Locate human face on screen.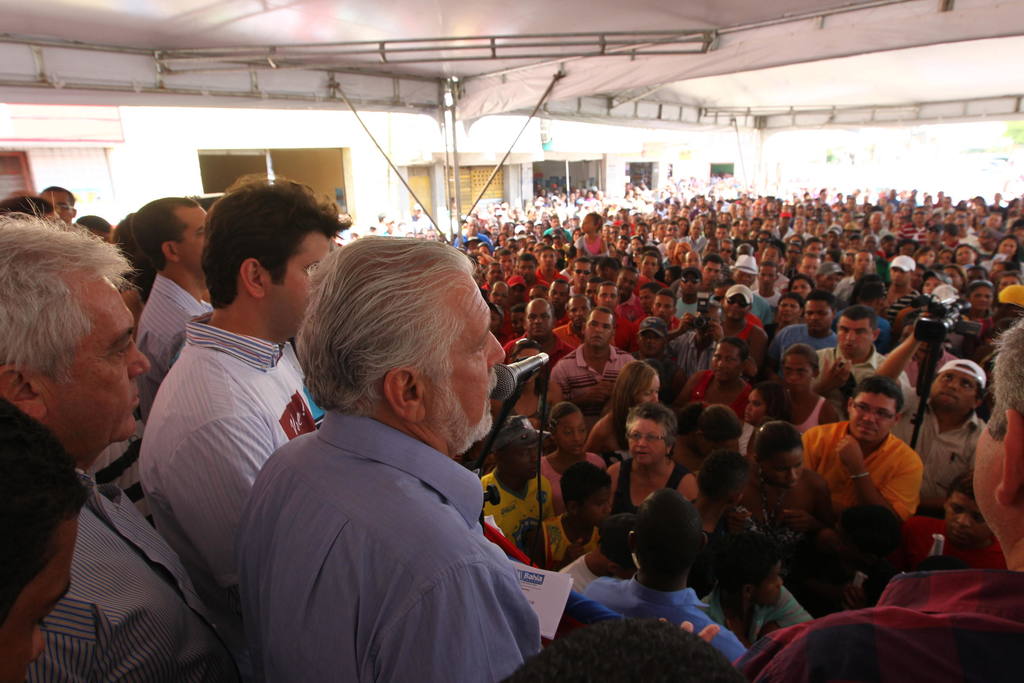
On screen at (43,264,157,457).
